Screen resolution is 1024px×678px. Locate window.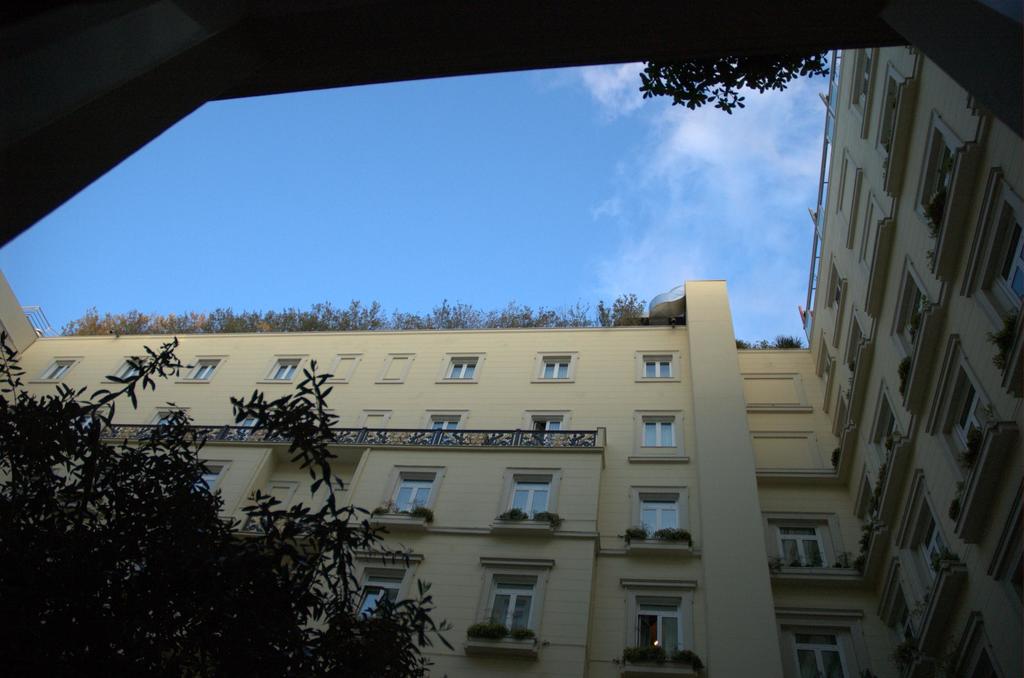
(x1=353, y1=568, x2=396, y2=617).
